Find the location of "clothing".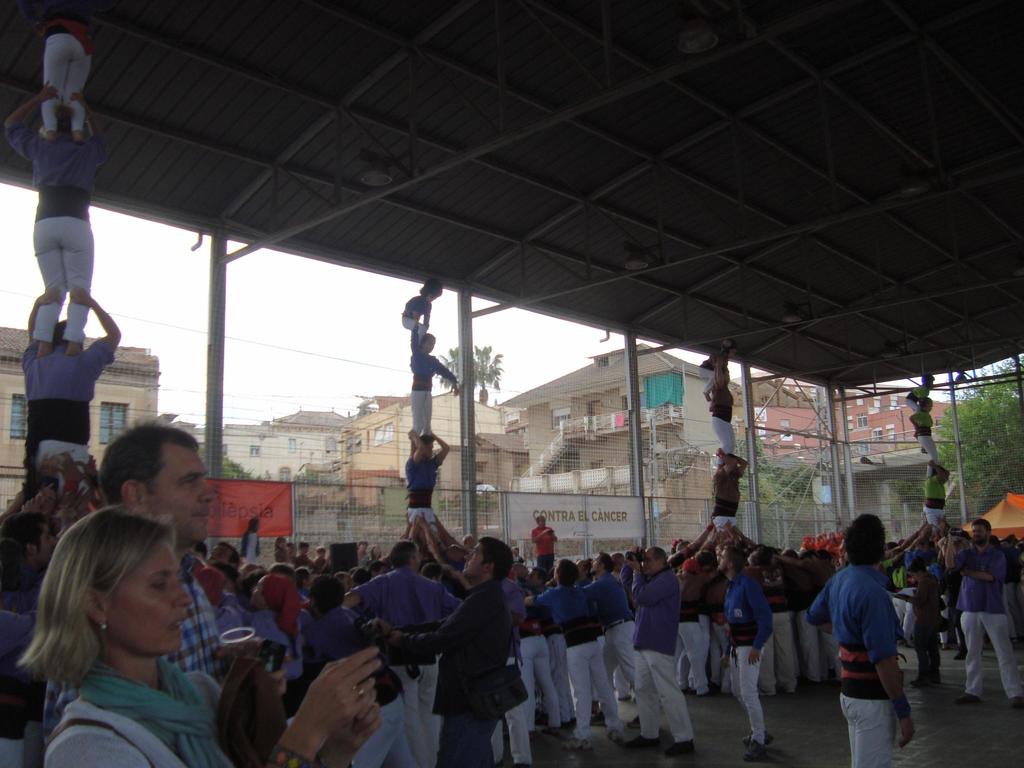
Location: <bbox>703, 347, 716, 395</bbox>.
